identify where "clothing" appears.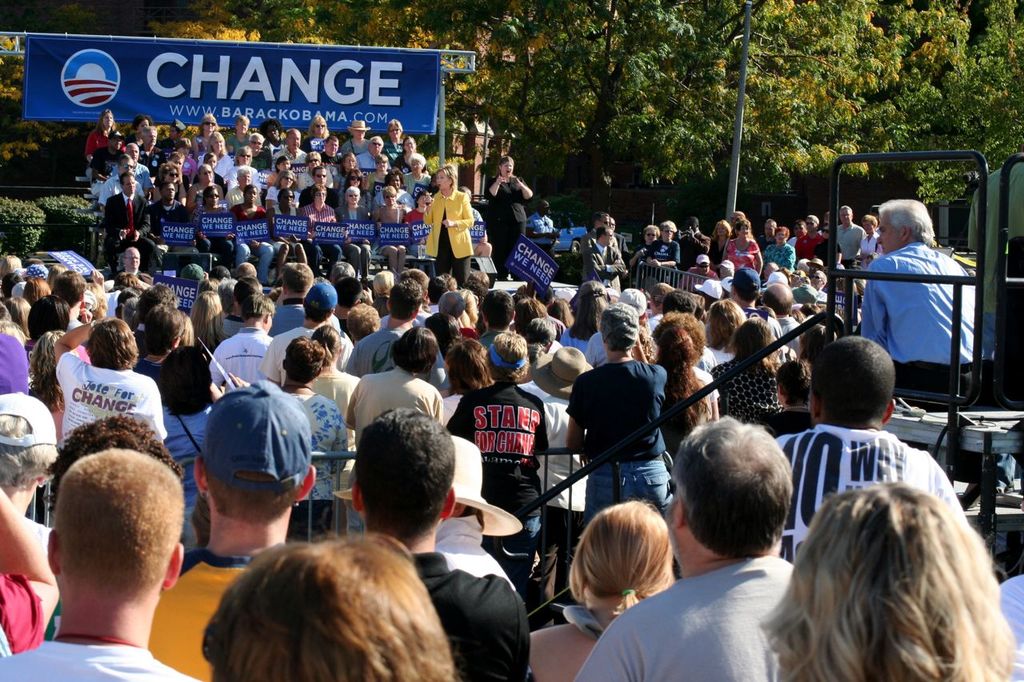
Appears at {"x1": 419, "y1": 185, "x2": 472, "y2": 285}.
